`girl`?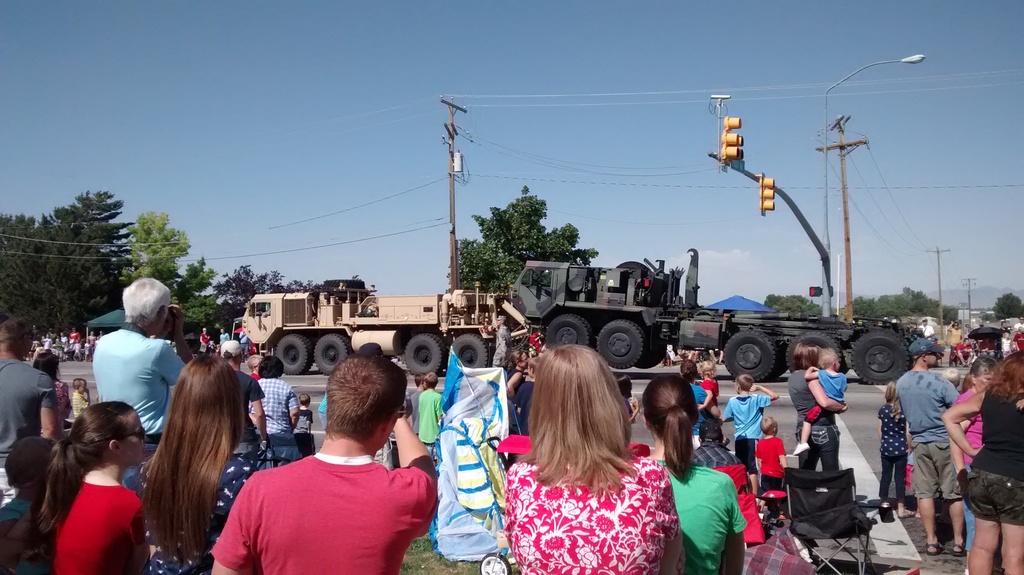
{"left": 36, "top": 403, "right": 149, "bottom": 574}
